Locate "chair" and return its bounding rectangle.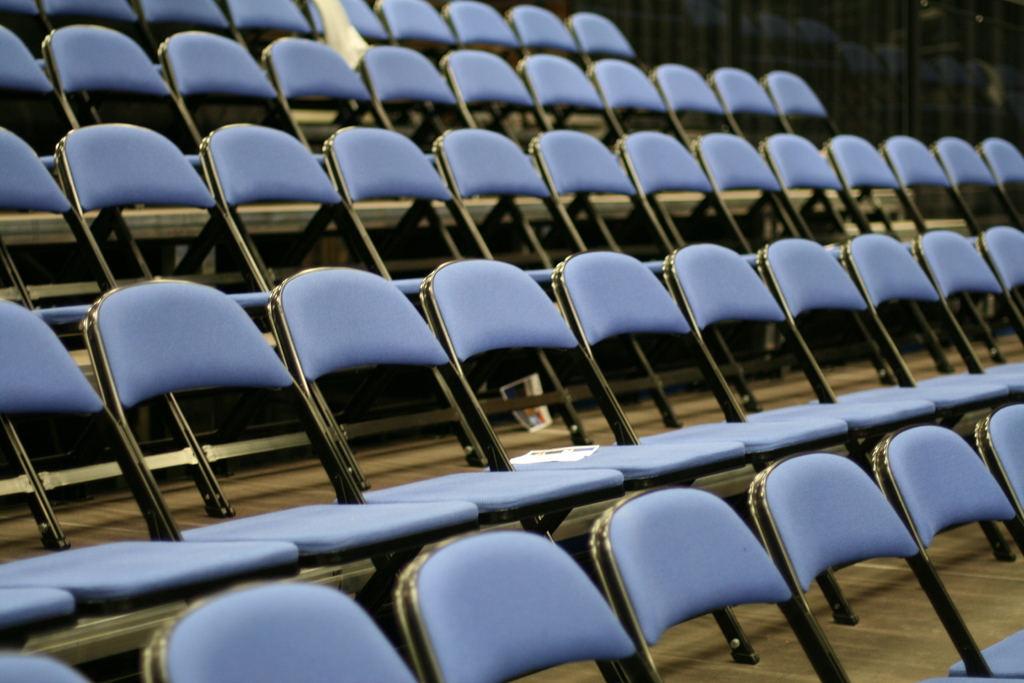
(left=619, top=133, right=804, bottom=409).
